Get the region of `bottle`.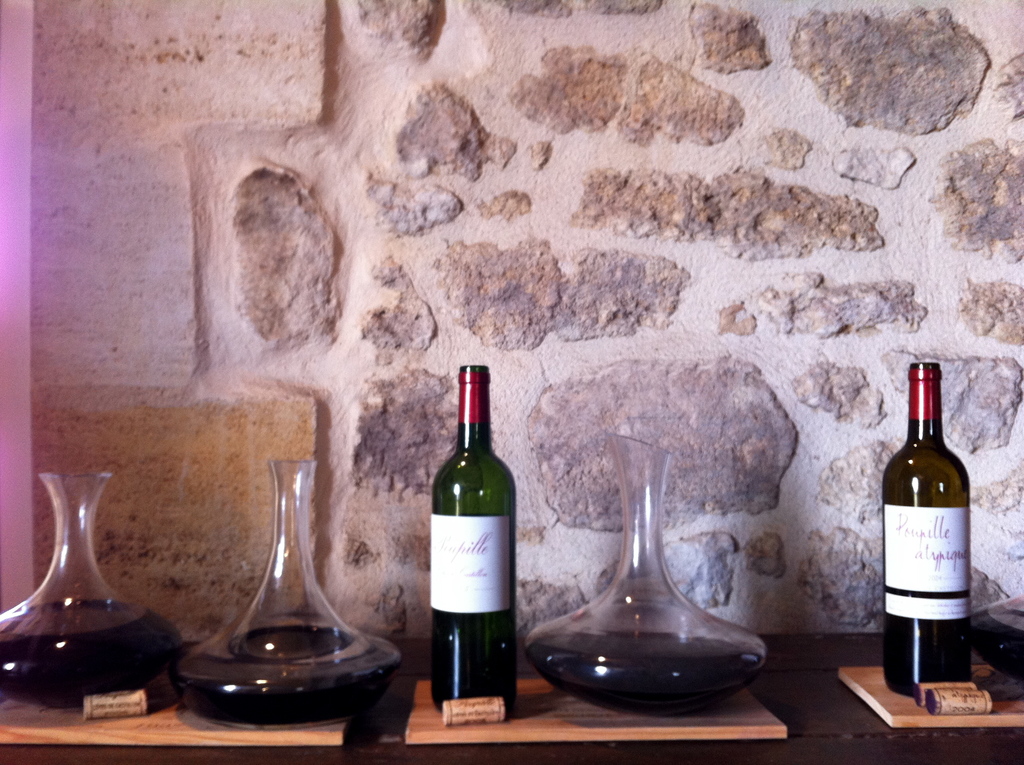
x1=879 y1=358 x2=973 y2=700.
